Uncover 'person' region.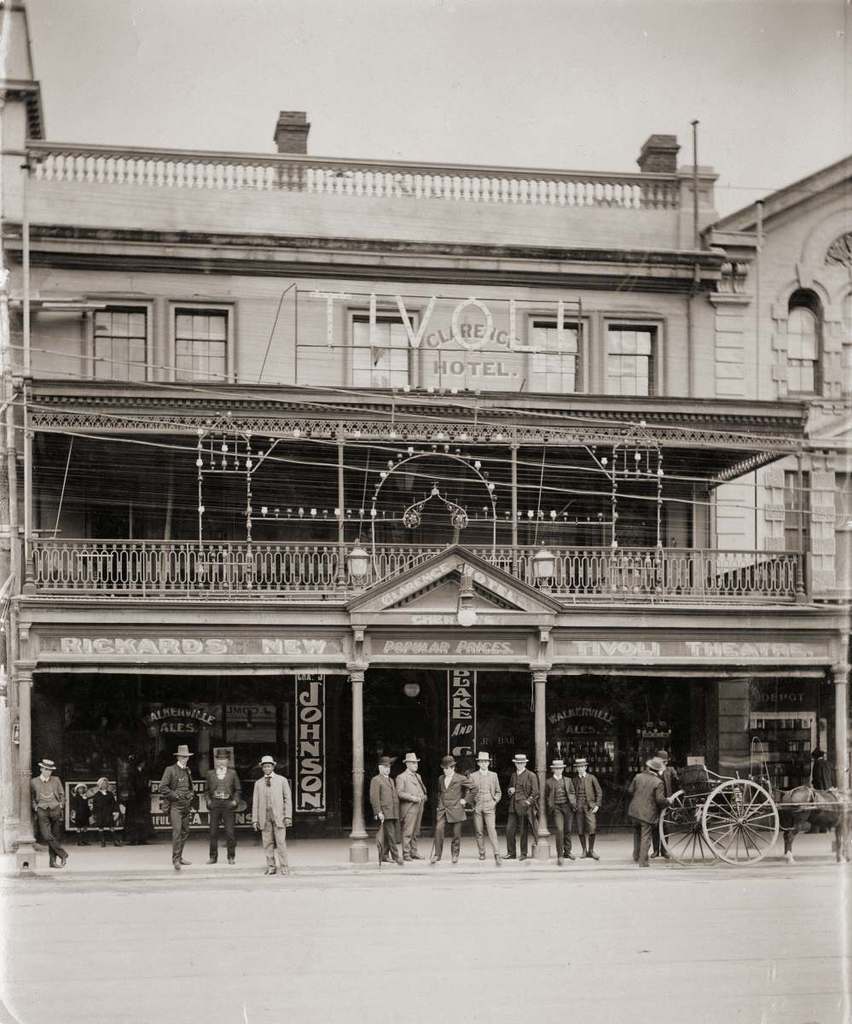
Uncovered: (left=461, top=749, right=503, bottom=864).
